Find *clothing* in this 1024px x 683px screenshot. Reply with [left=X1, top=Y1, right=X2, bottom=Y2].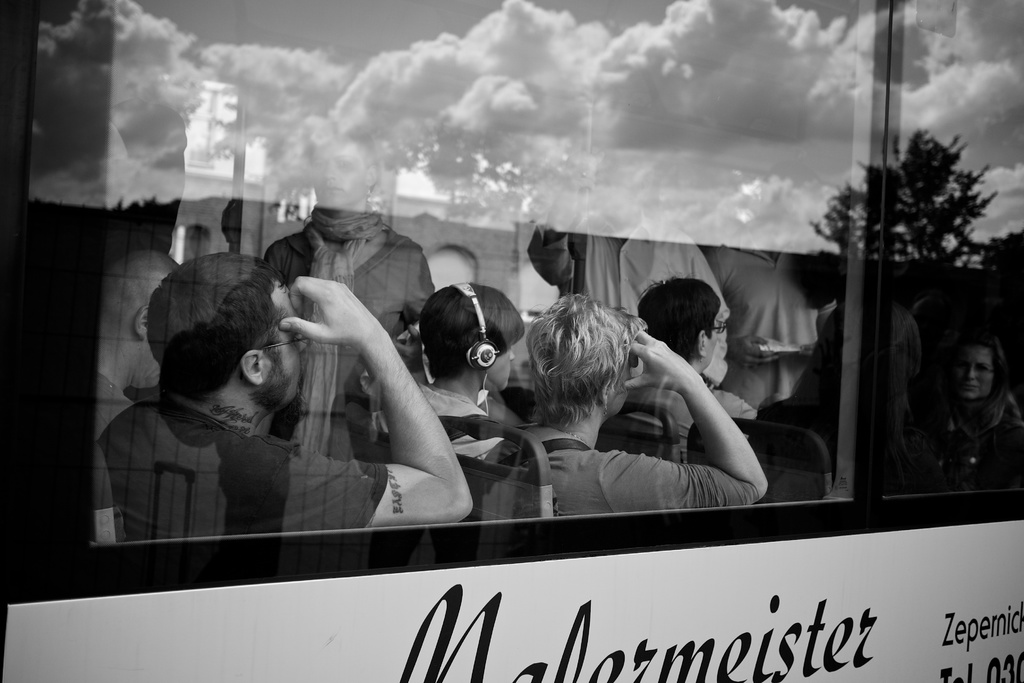
[left=95, top=371, right=136, bottom=508].
